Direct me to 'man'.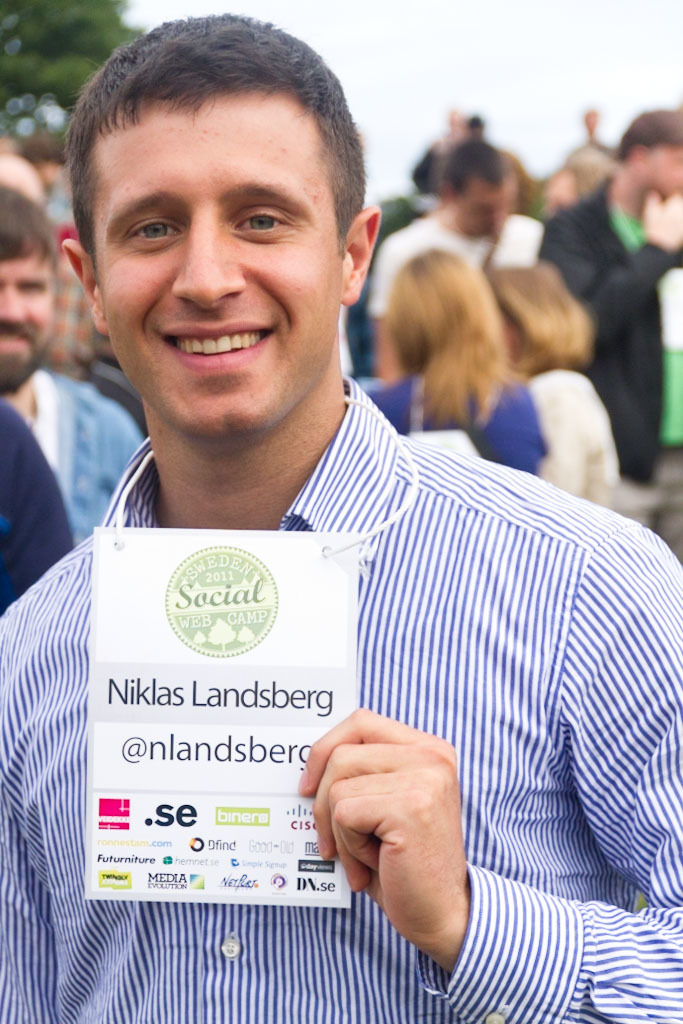
Direction: left=367, top=135, right=525, bottom=384.
